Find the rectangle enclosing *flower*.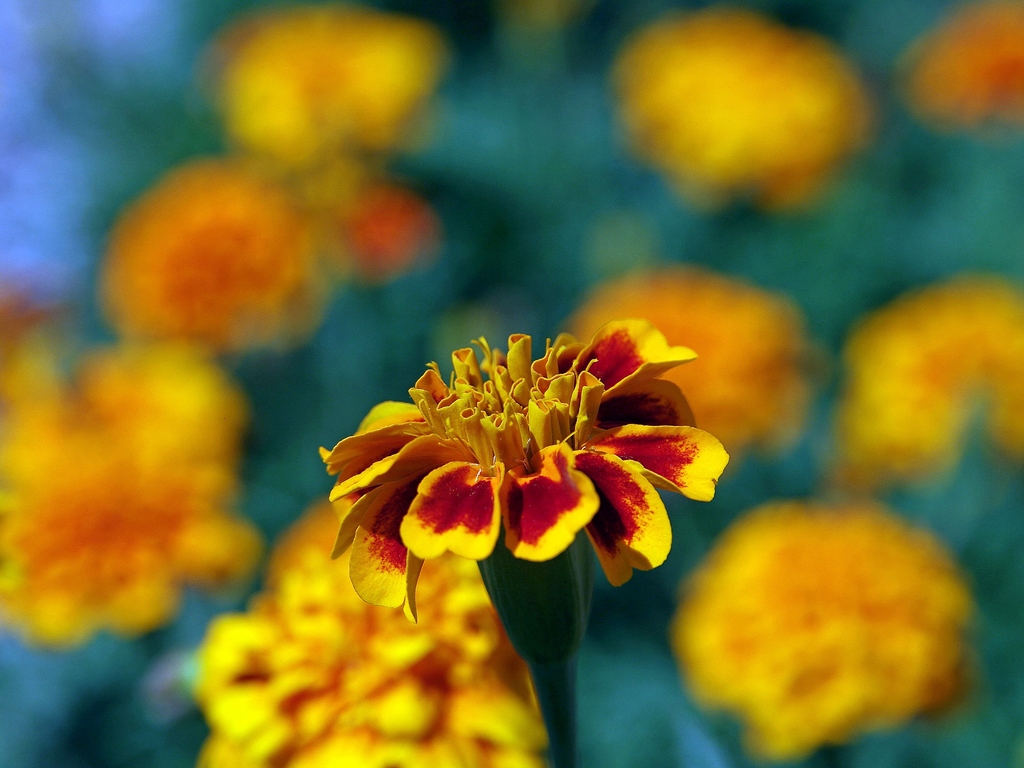
[319,295,712,604].
